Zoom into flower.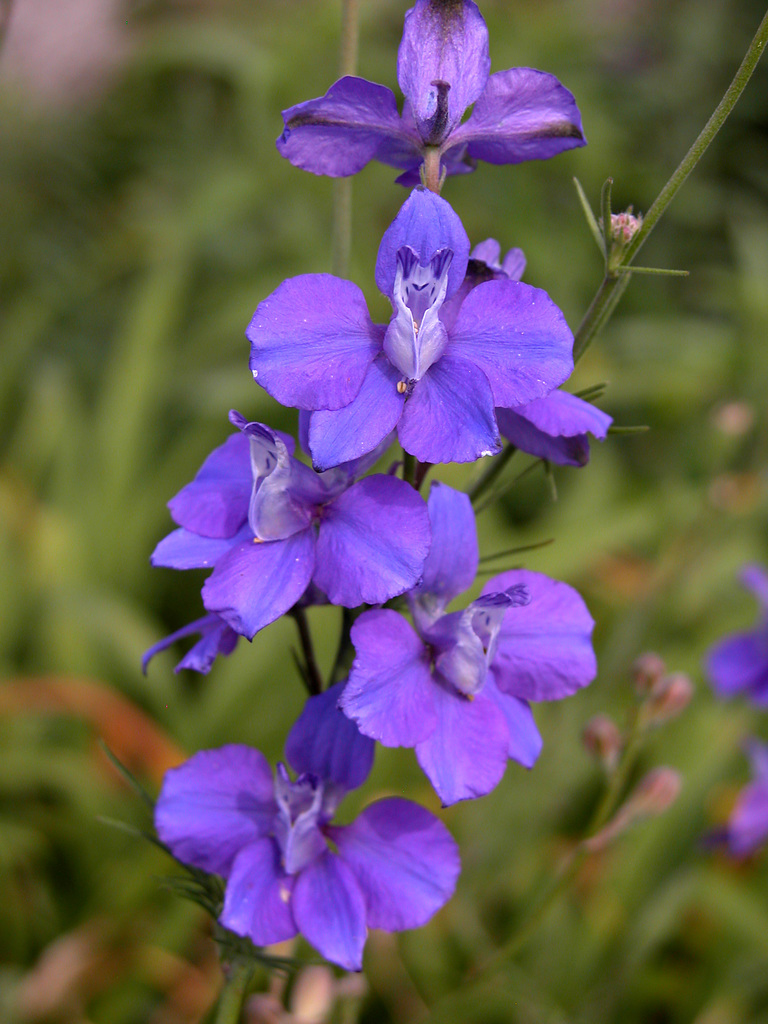
Zoom target: bbox=(155, 750, 460, 986).
